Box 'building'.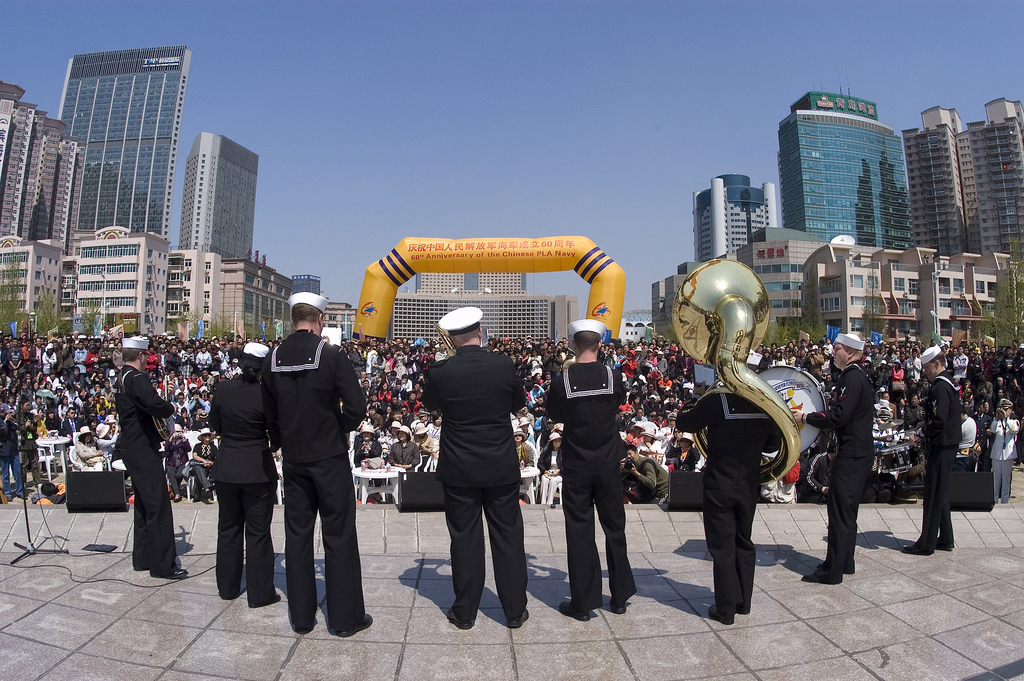
select_region(389, 272, 578, 341).
